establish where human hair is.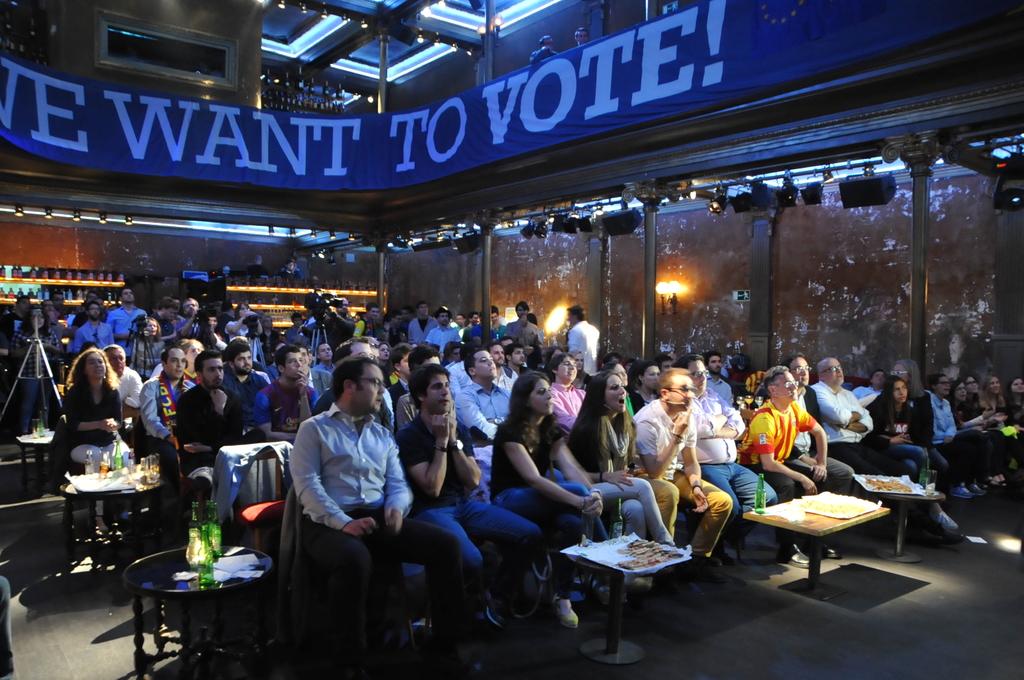
Established at bbox=(787, 353, 801, 363).
